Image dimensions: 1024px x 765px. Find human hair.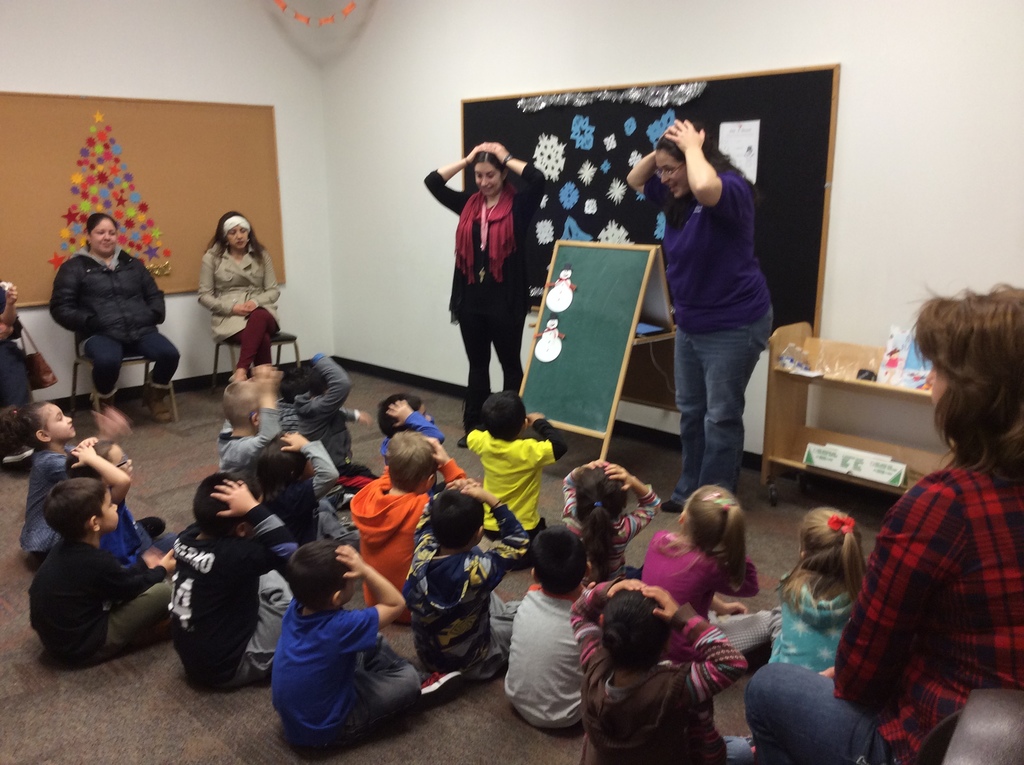
[658,129,732,177].
